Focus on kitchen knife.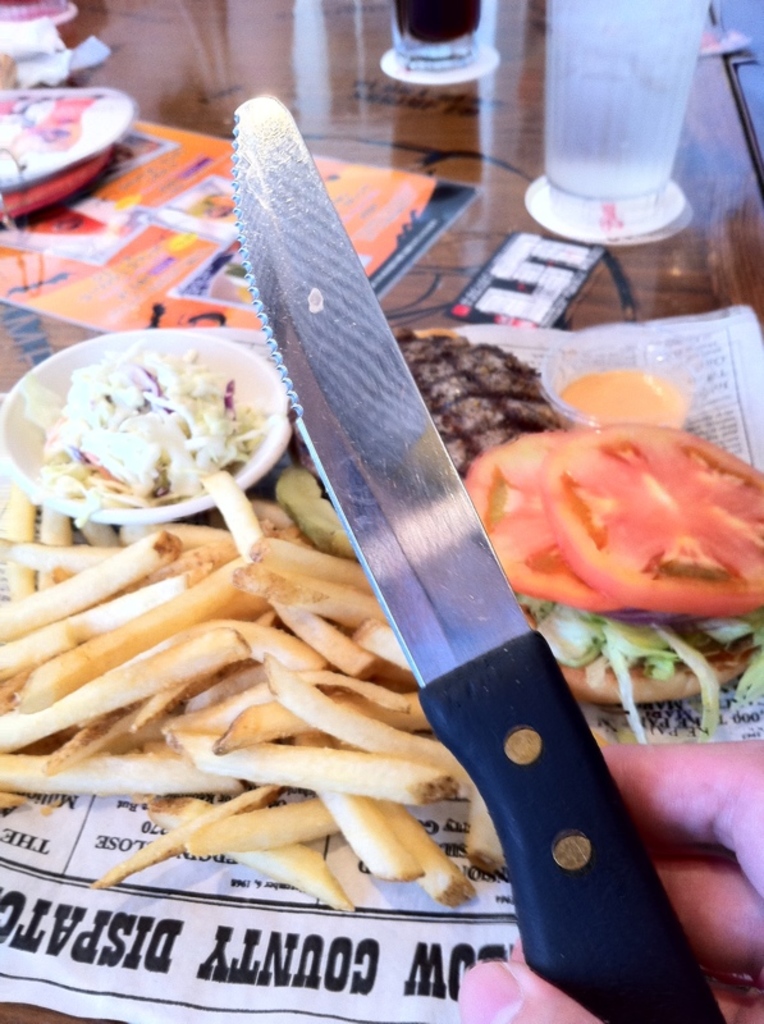
Focused at <region>225, 95, 740, 1023</region>.
